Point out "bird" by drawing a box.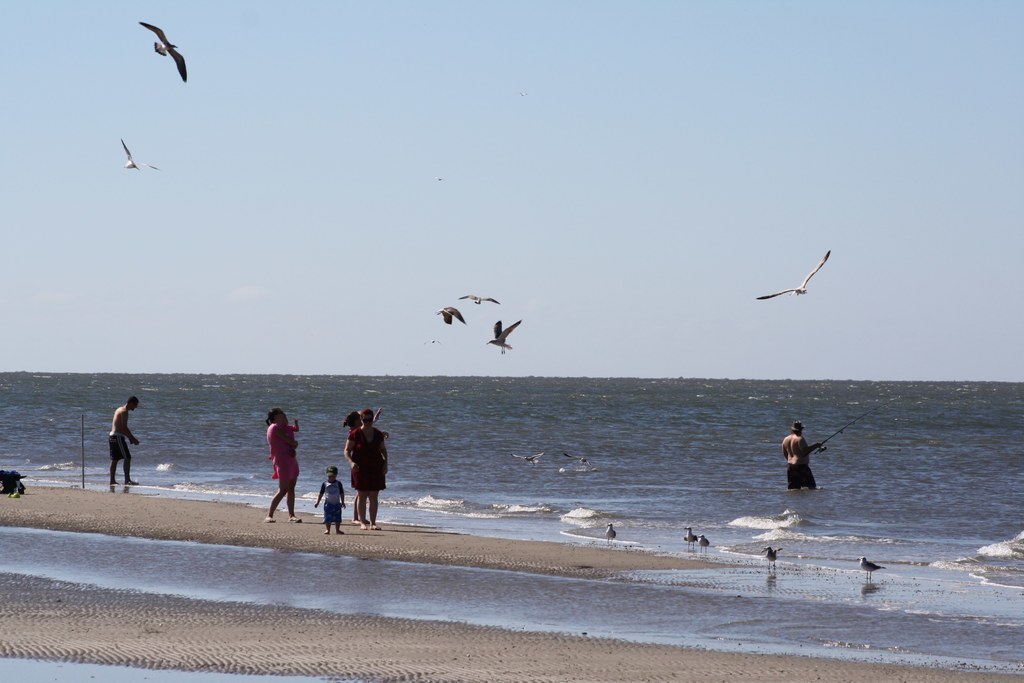
(x1=758, y1=545, x2=776, y2=568).
